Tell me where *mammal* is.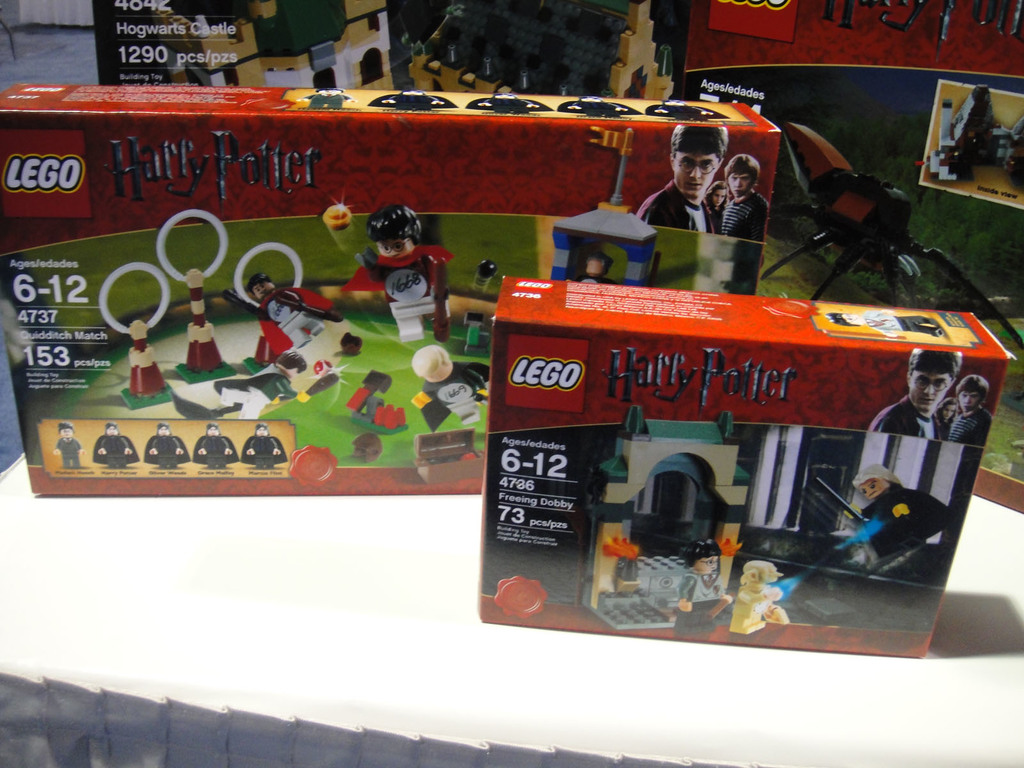
*mammal* is at (829,463,954,580).
